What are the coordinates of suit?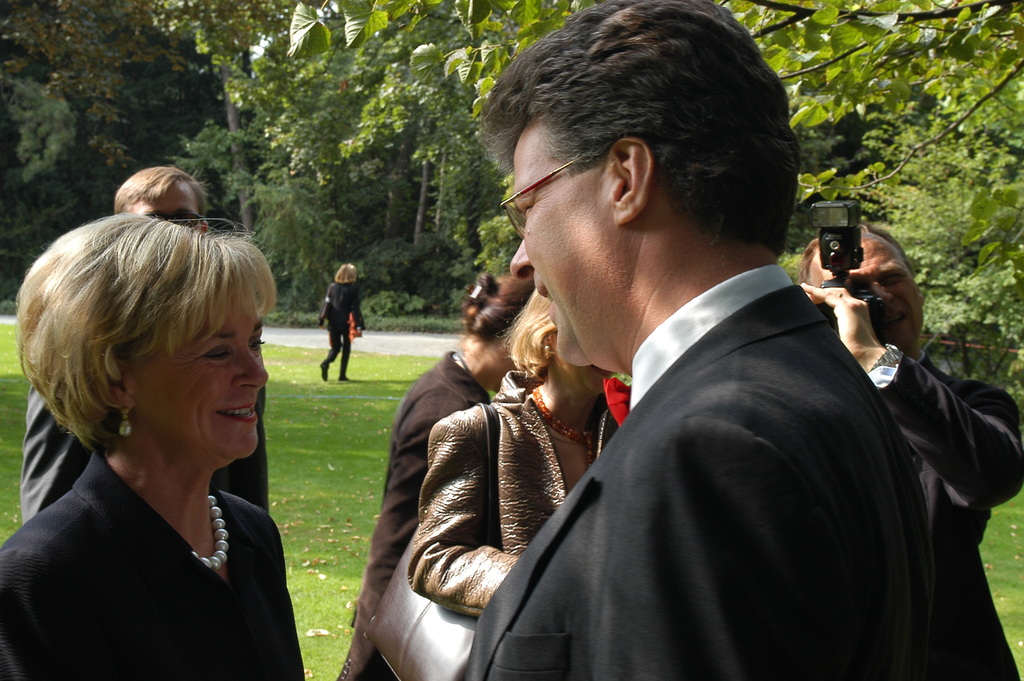
(19,382,276,514).
